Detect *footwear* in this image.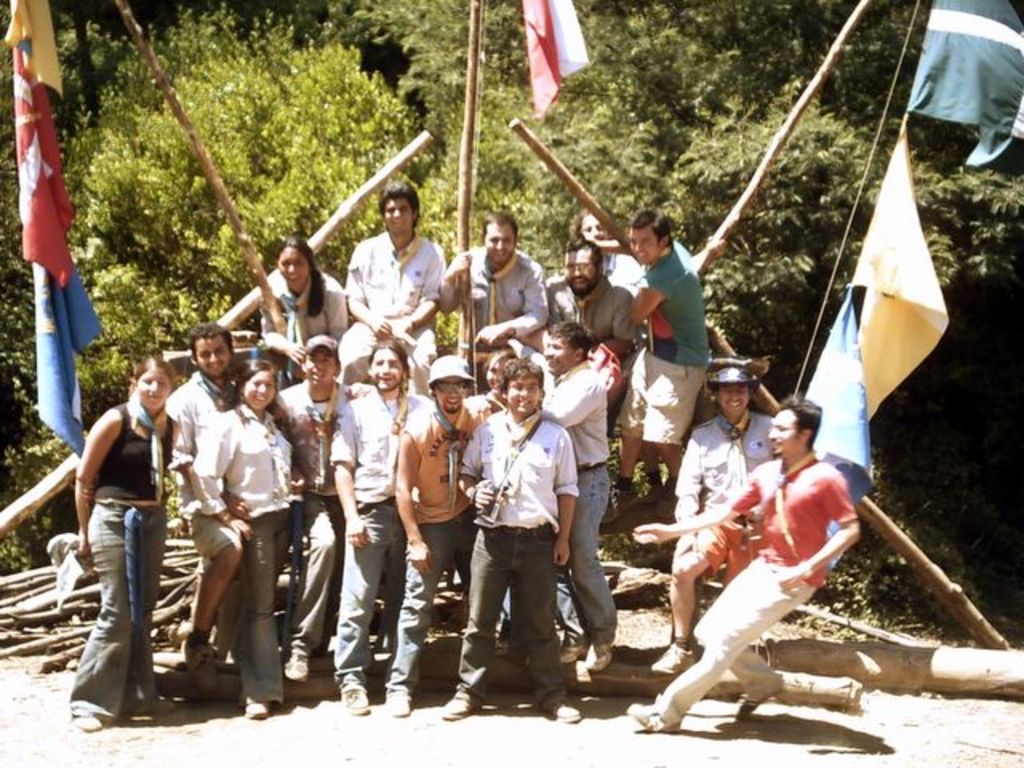
Detection: (left=243, top=699, right=270, bottom=717).
